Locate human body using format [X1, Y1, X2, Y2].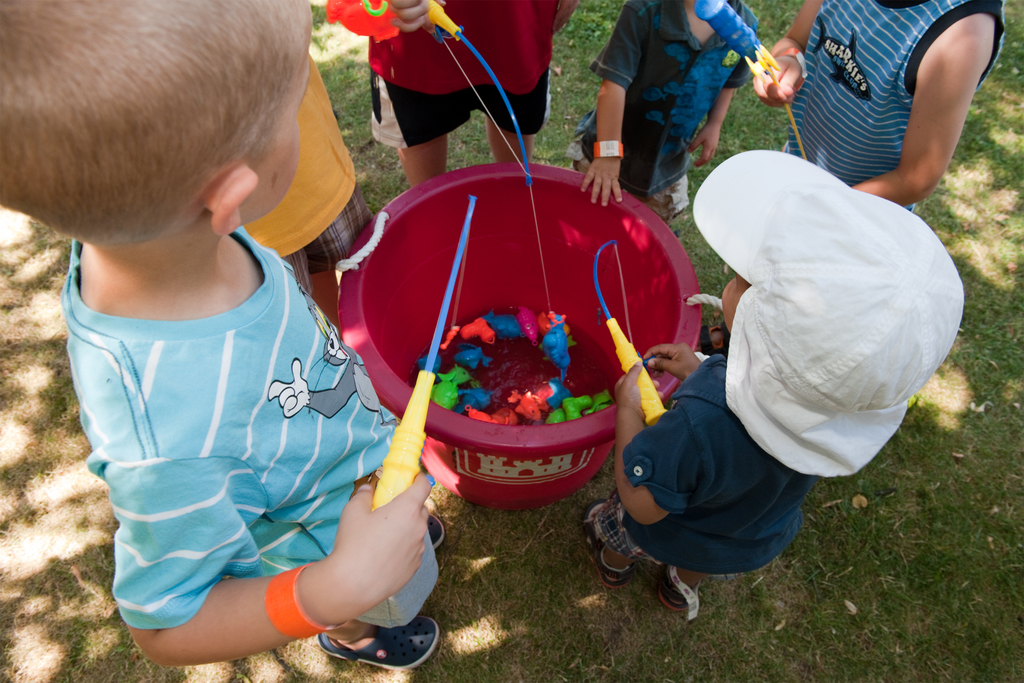
[54, 242, 449, 672].
